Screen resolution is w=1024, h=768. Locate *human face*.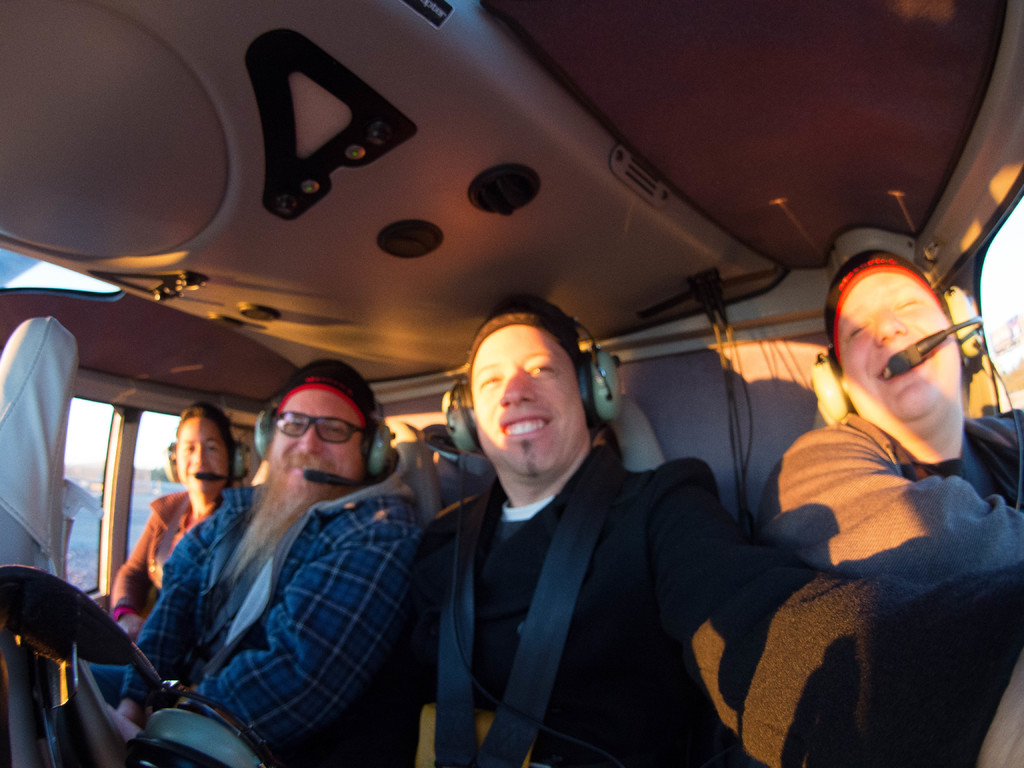
bbox=[271, 388, 369, 495].
